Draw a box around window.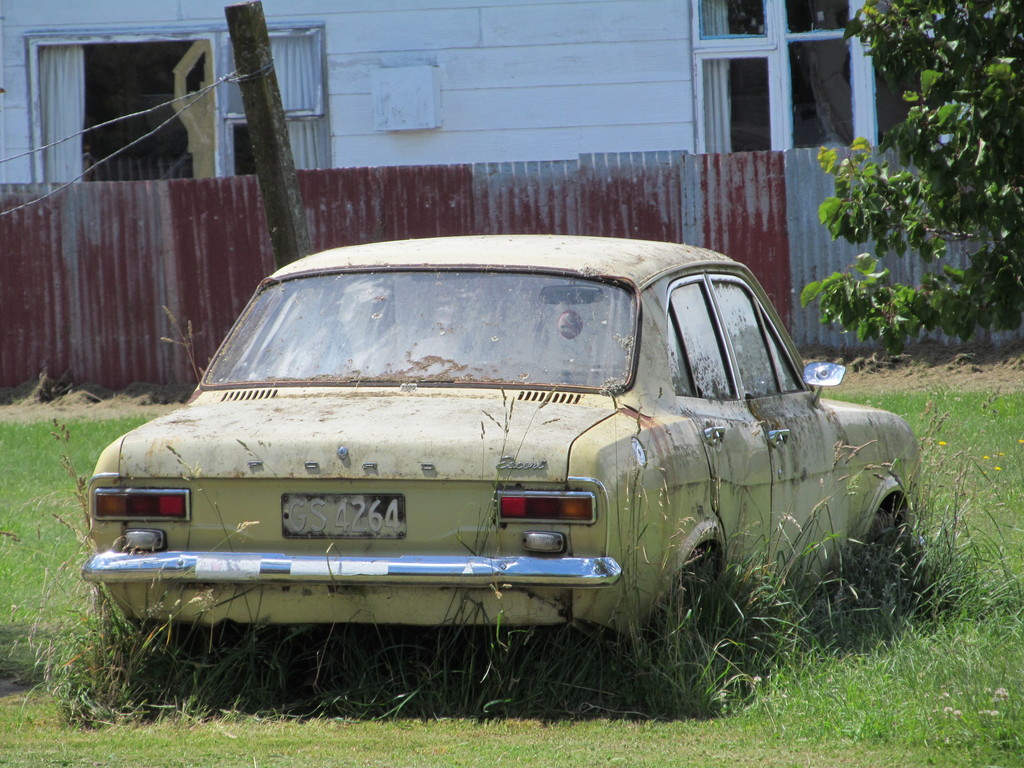
{"x1": 712, "y1": 277, "x2": 803, "y2": 389}.
